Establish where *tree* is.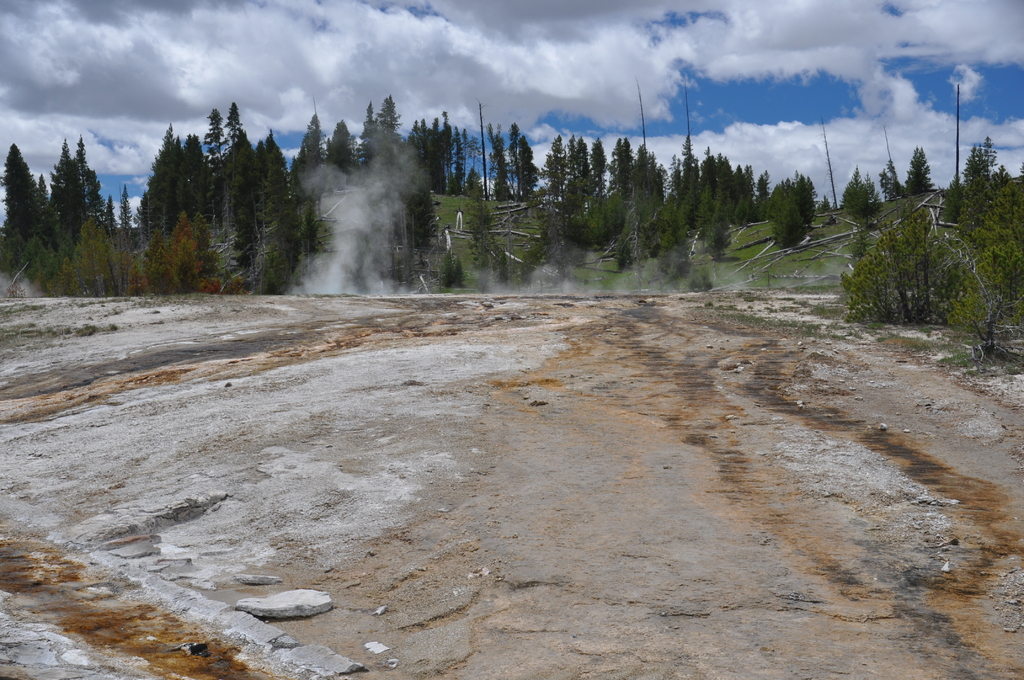
Established at [x1=681, y1=78, x2=697, y2=229].
